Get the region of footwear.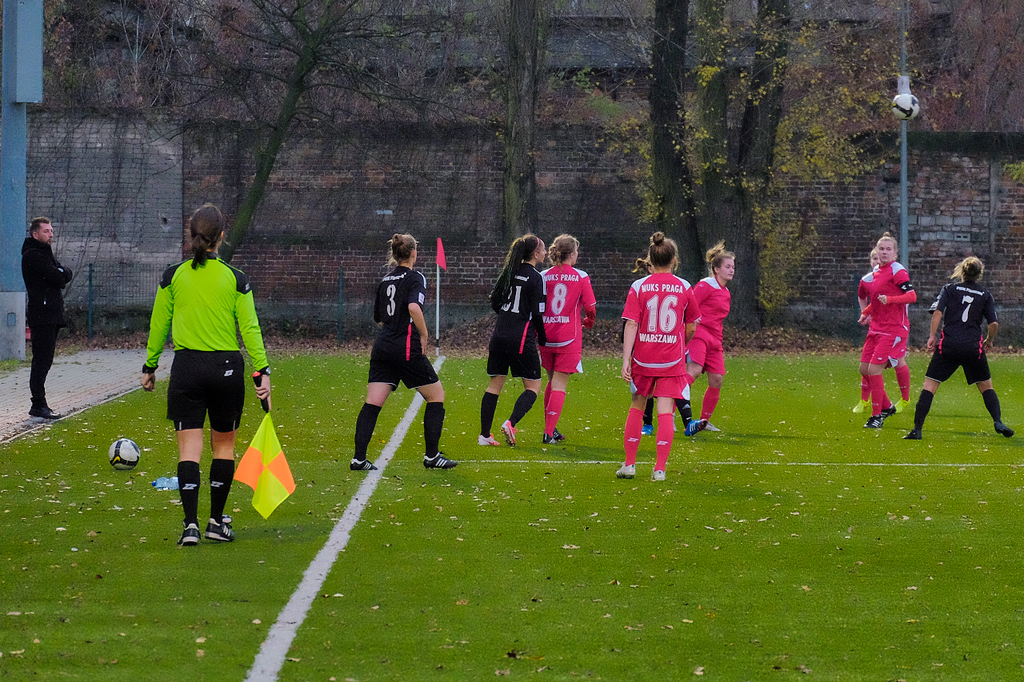
locate(425, 448, 460, 471).
